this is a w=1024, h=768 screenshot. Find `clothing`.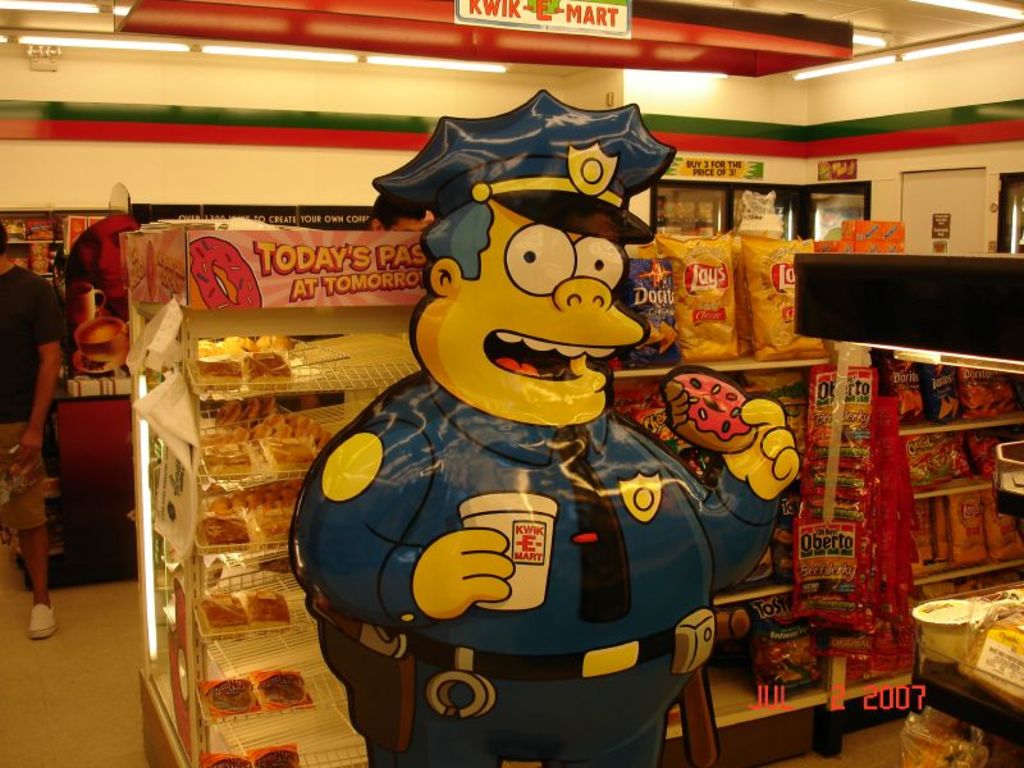
Bounding box: (x1=283, y1=374, x2=780, y2=767).
